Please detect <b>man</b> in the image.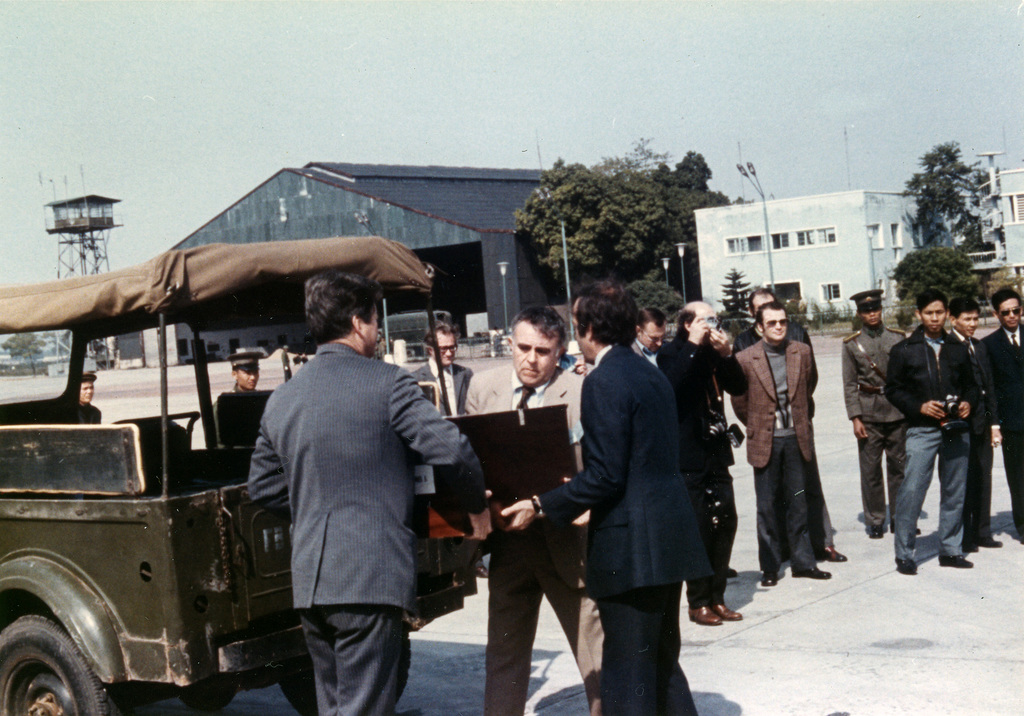
Rect(732, 301, 833, 589).
